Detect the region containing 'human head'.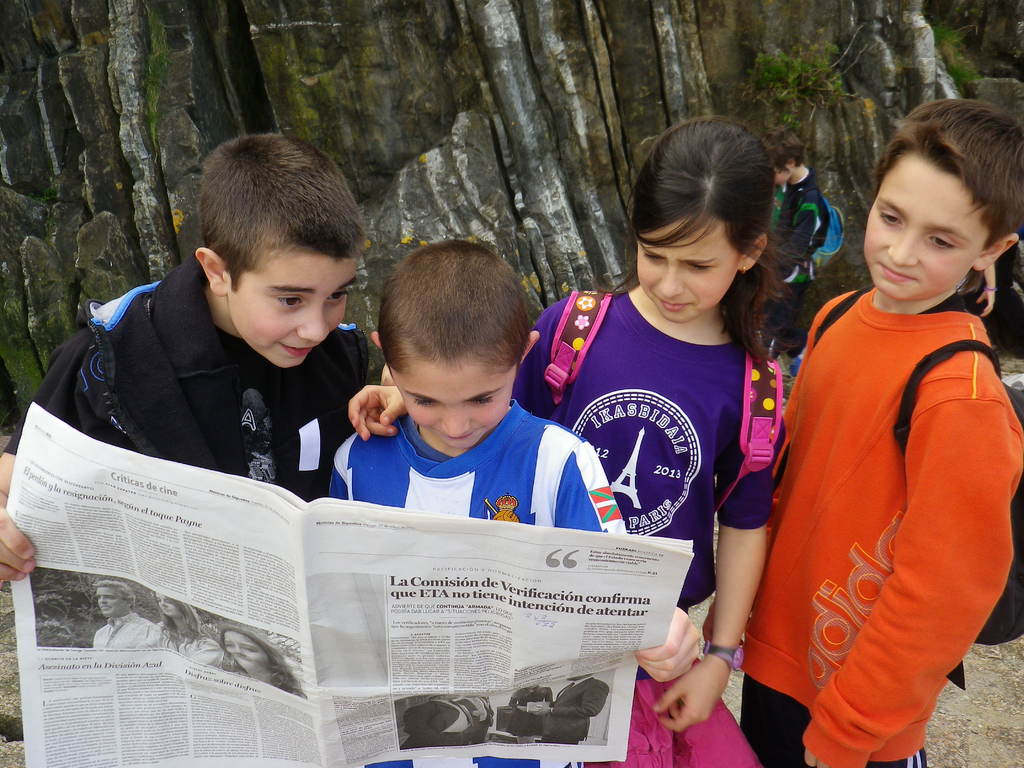
BBox(159, 594, 191, 621).
